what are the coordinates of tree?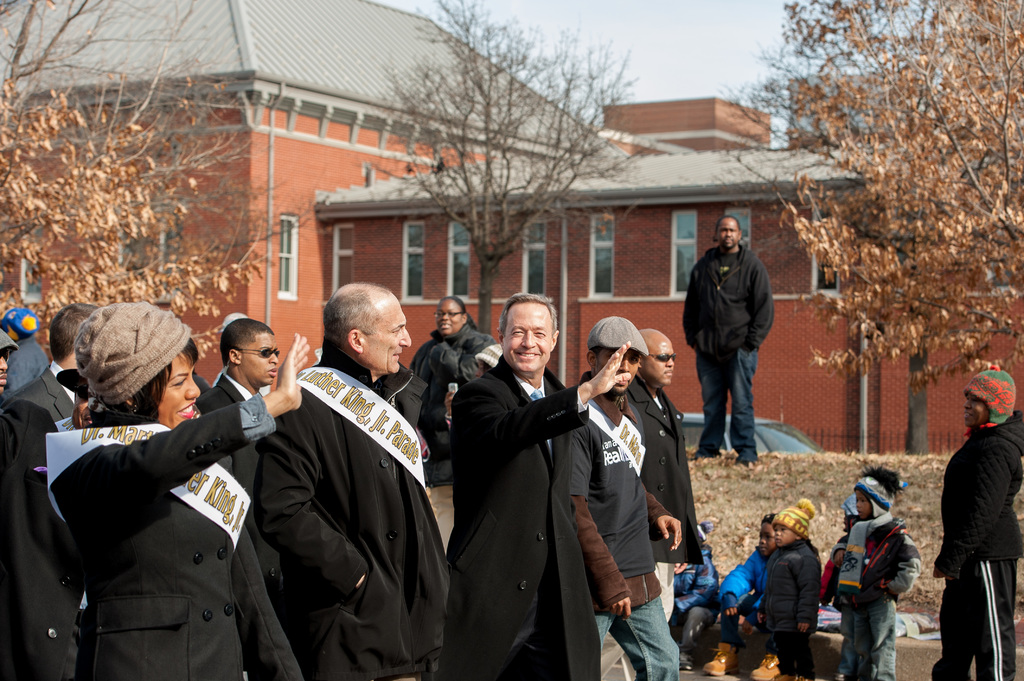
(left=788, top=31, right=1013, bottom=437).
